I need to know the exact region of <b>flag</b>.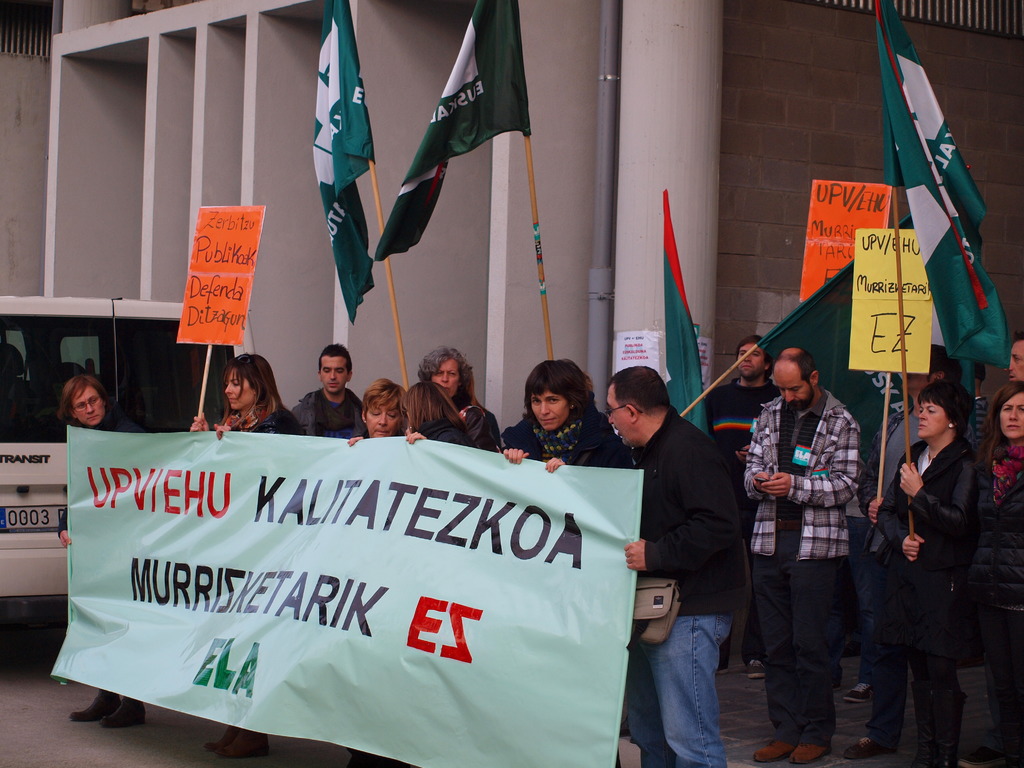
Region: <bbox>376, 8, 521, 287</bbox>.
